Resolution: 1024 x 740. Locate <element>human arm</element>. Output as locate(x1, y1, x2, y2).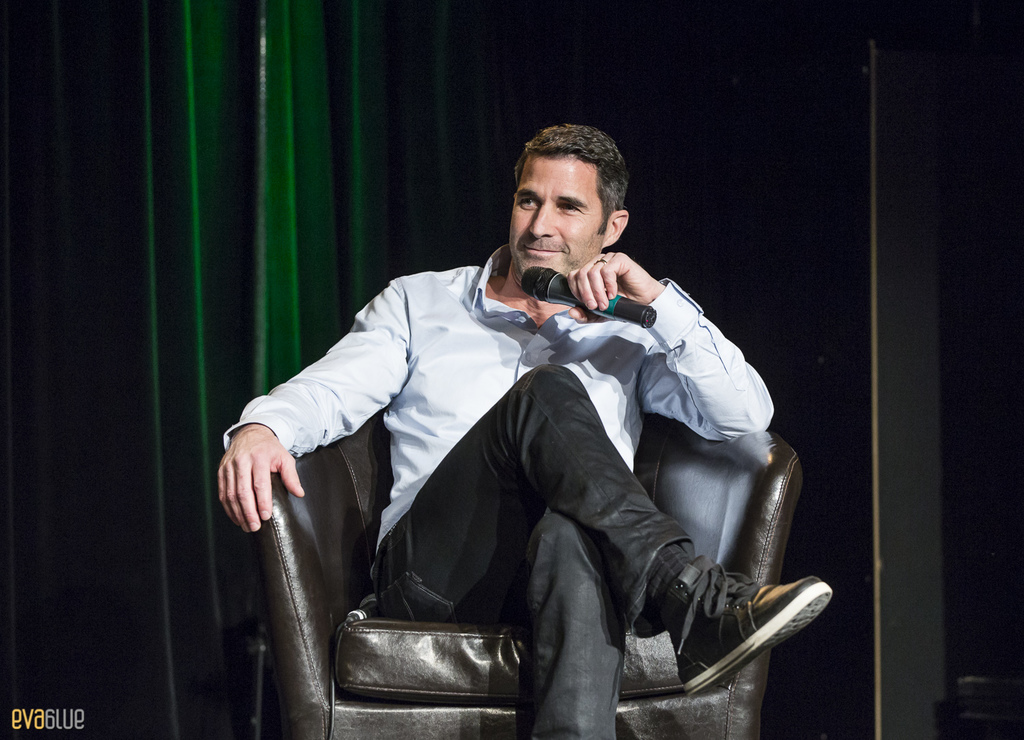
locate(236, 311, 412, 496).
